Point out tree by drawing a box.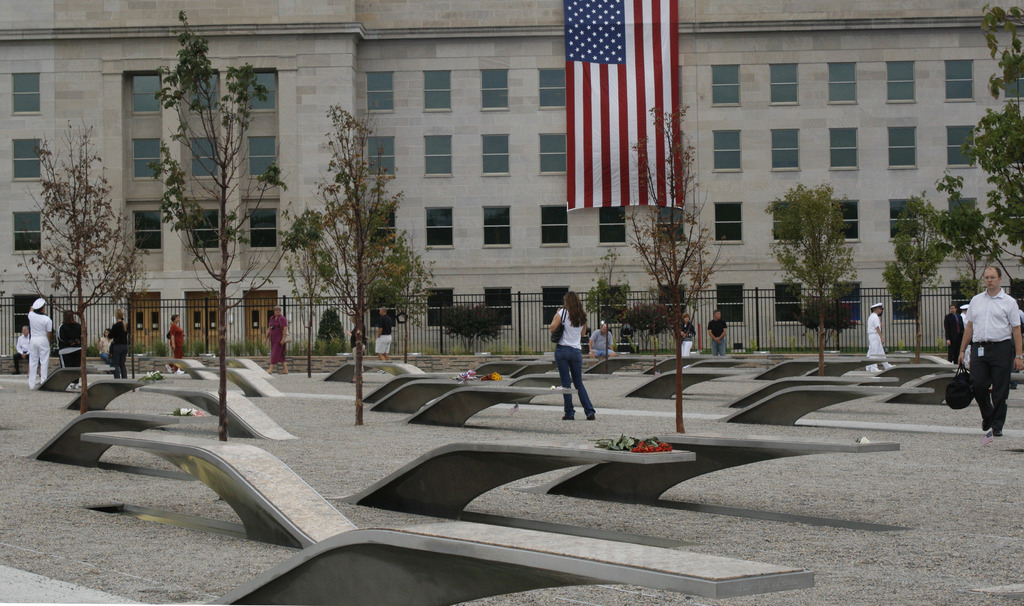
locate(439, 302, 504, 354).
